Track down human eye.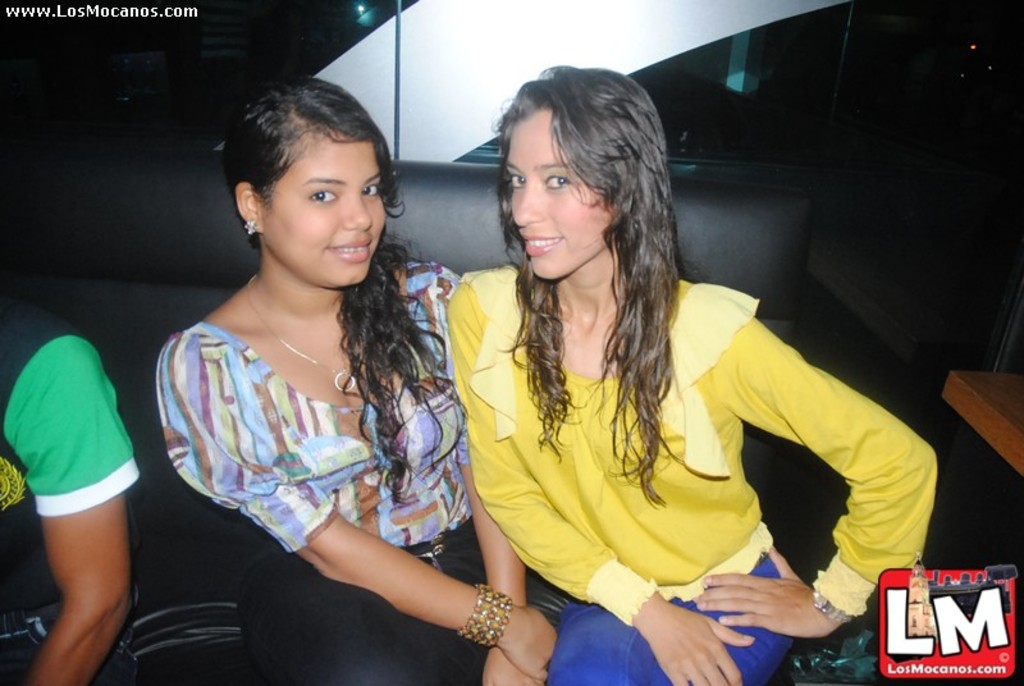
Tracked to [left=360, top=182, right=378, bottom=197].
